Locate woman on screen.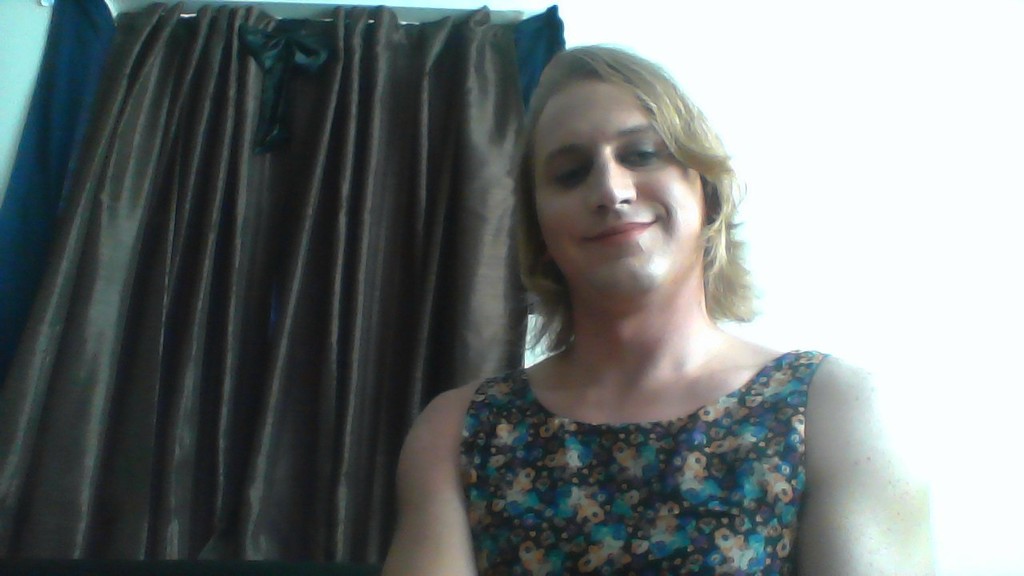
On screen at [left=337, top=42, right=879, bottom=575].
